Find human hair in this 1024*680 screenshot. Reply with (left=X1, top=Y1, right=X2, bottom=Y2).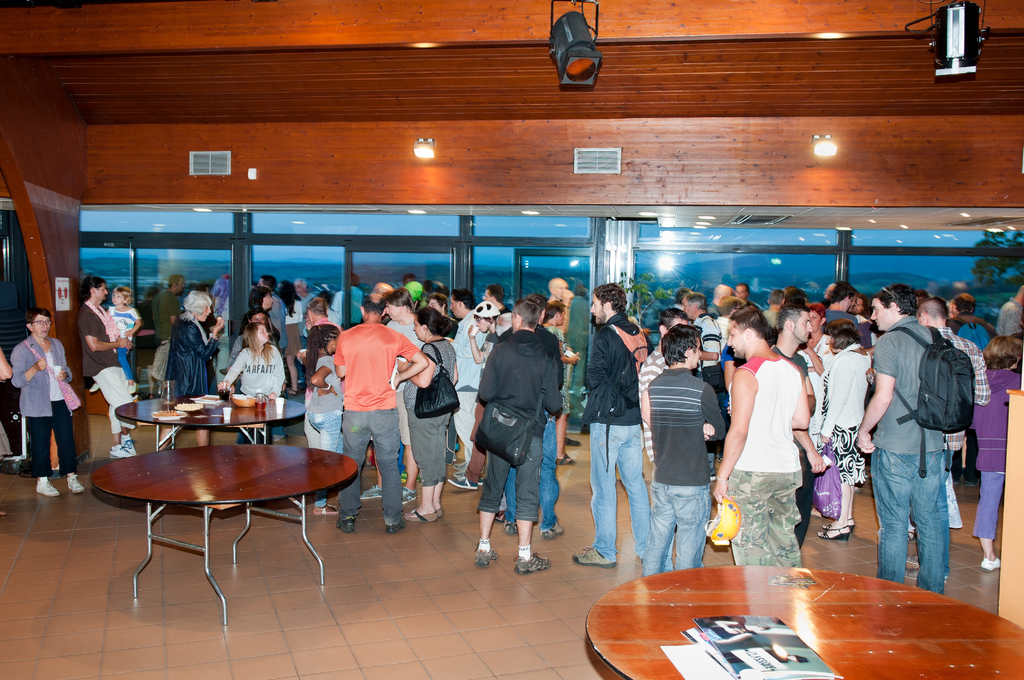
(left=678, top=289, right=707, bottom=312).
